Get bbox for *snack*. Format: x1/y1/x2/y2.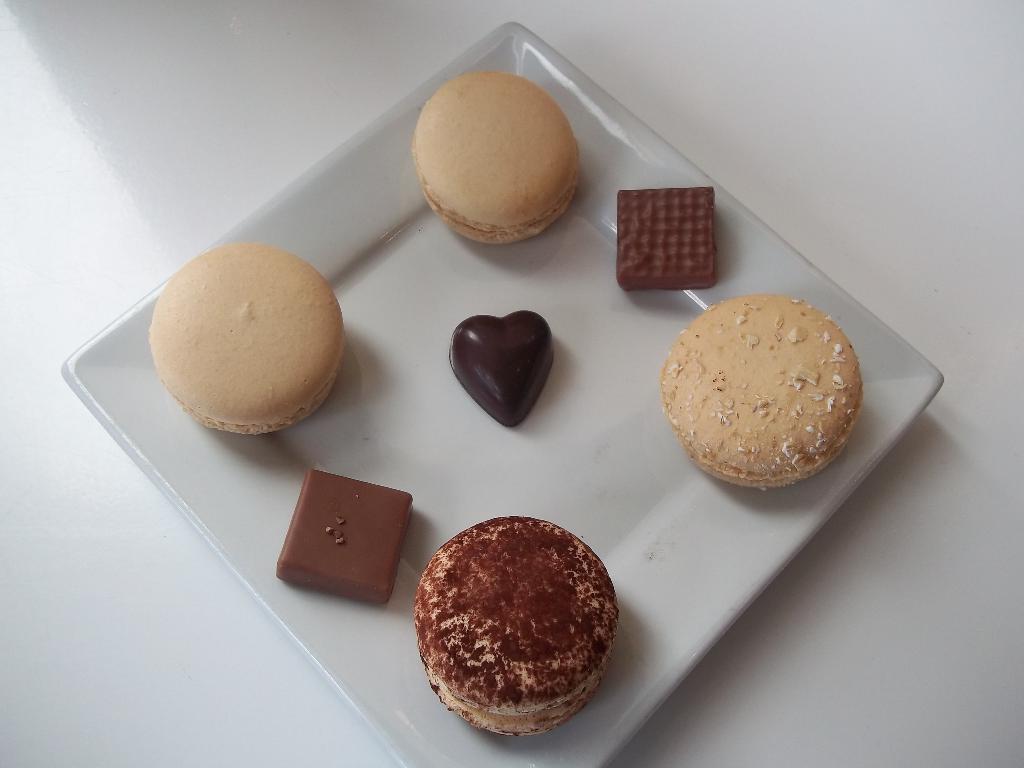
276/470/414/605.
